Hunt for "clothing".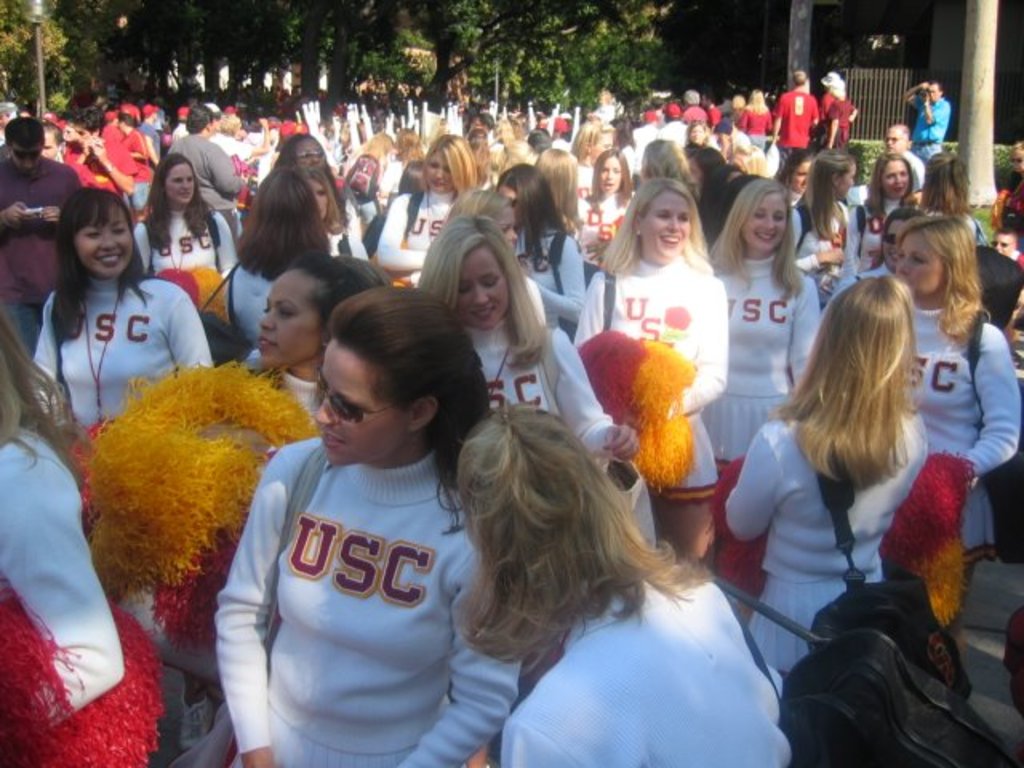
Hunted down at x1=826, y1=99, x2=854, y2=144.
